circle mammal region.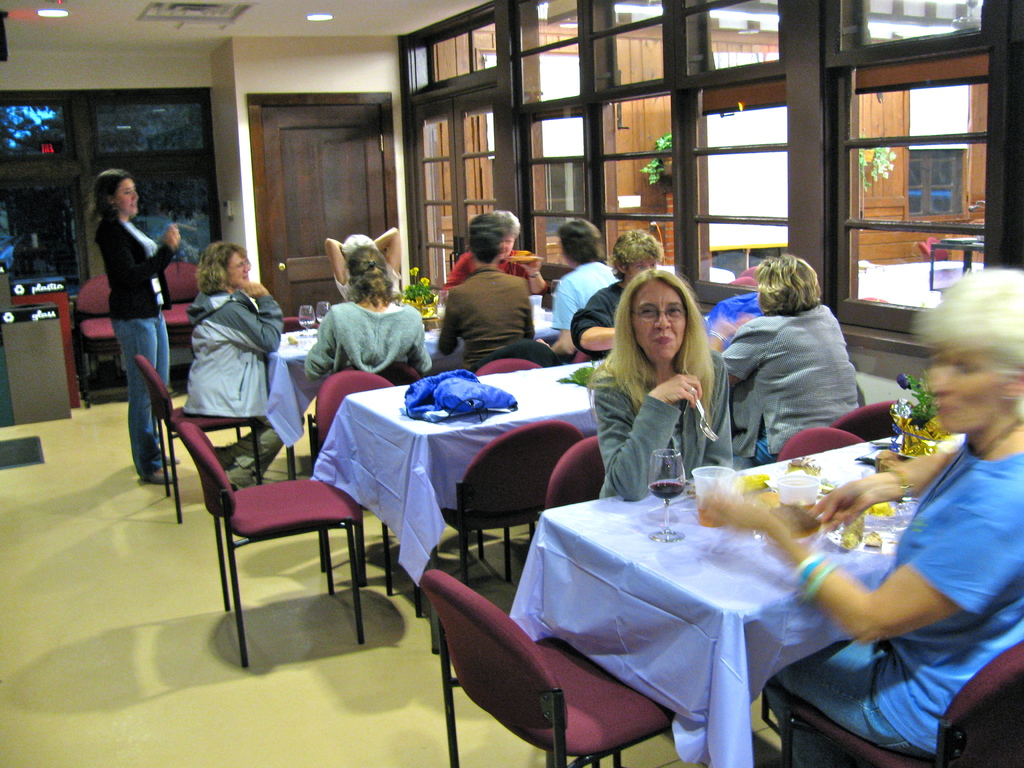
Region: bbox=[724, 253, 858, 466].
